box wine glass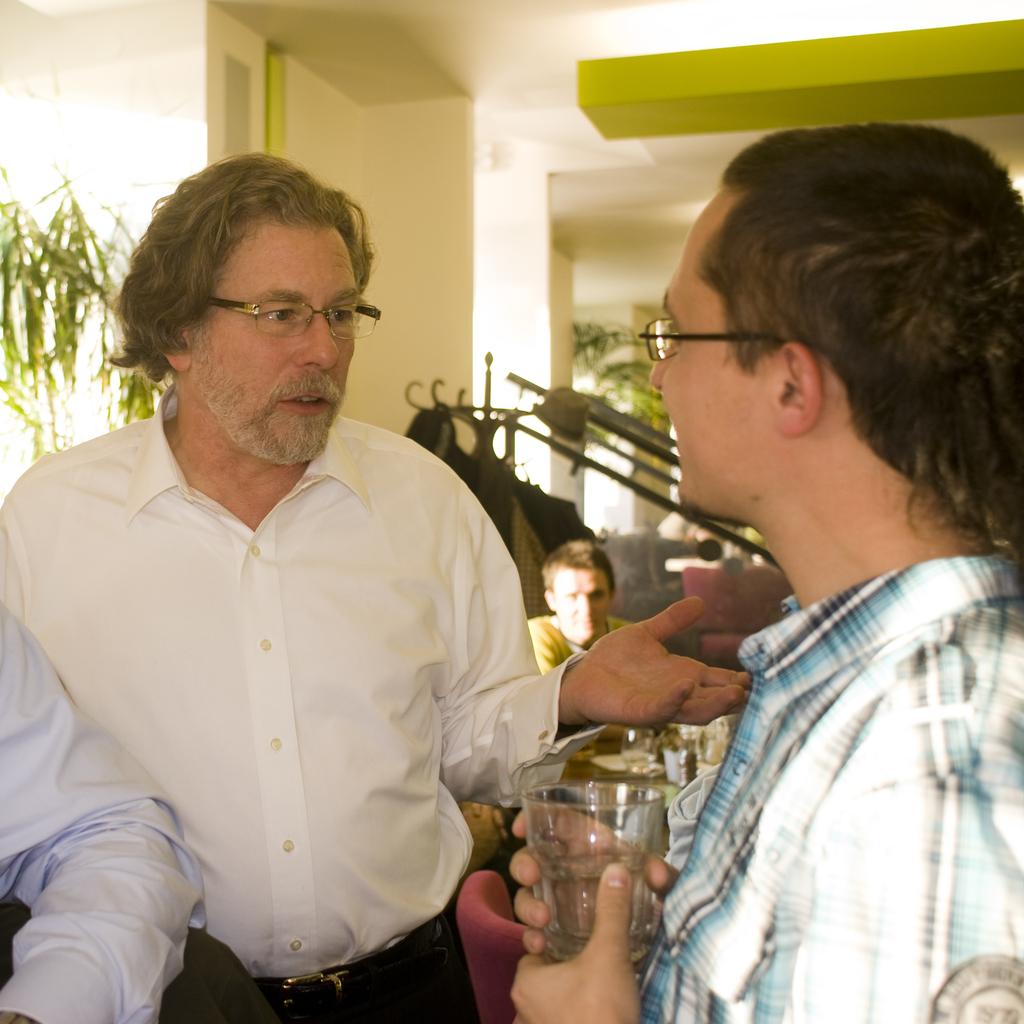
Rect(621, 725, 658, 774)
